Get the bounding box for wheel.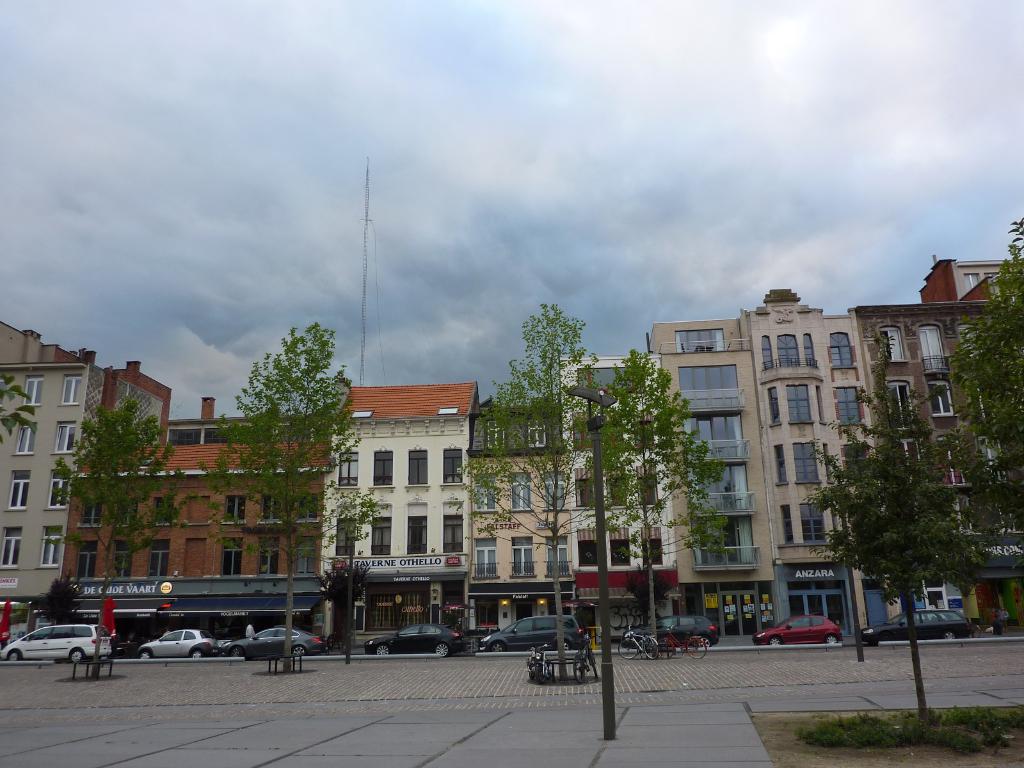
<region>139, 650, 154, 660</region>.
